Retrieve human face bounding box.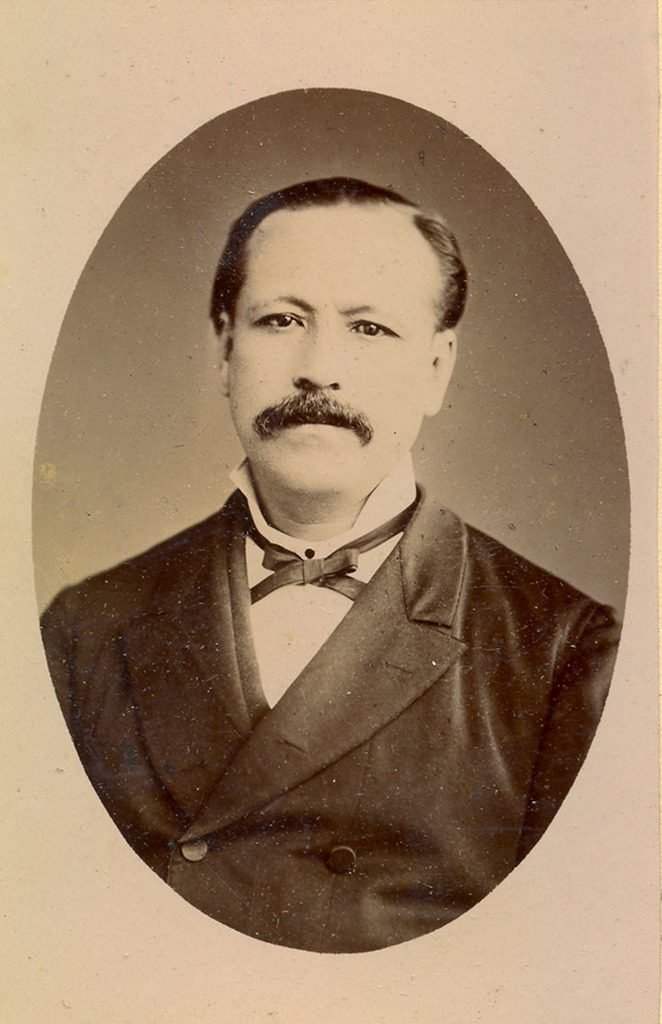
Bounding box: [204, 196, 451, 516].
